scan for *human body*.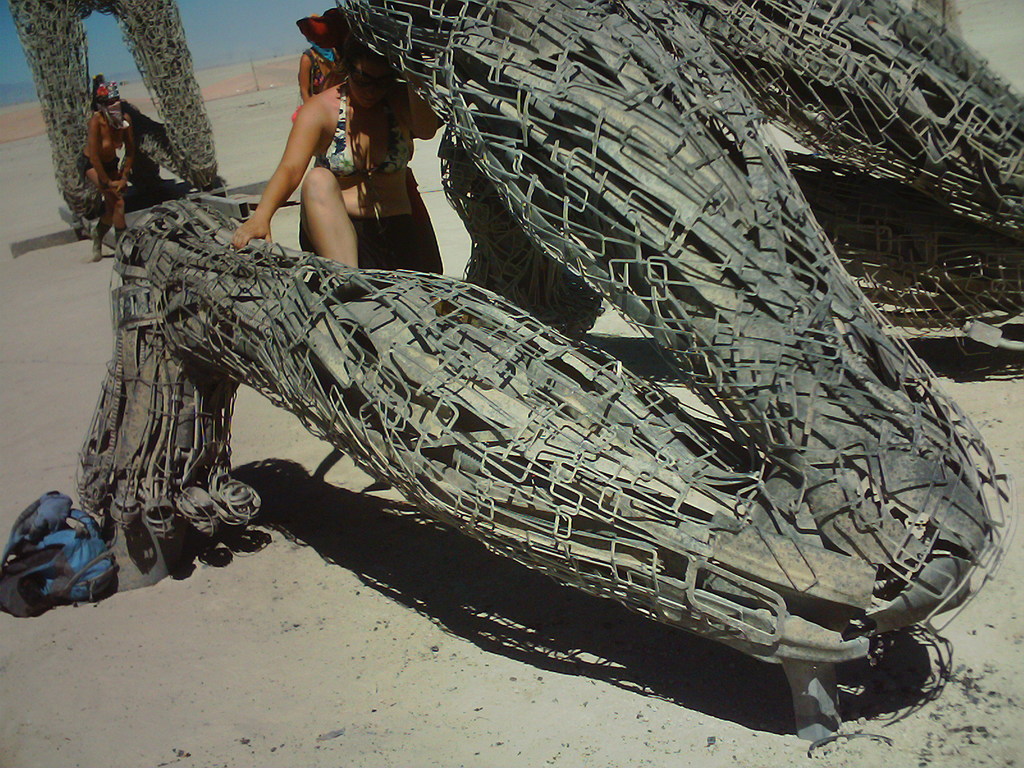
Scan result: 72 114 138 263.
